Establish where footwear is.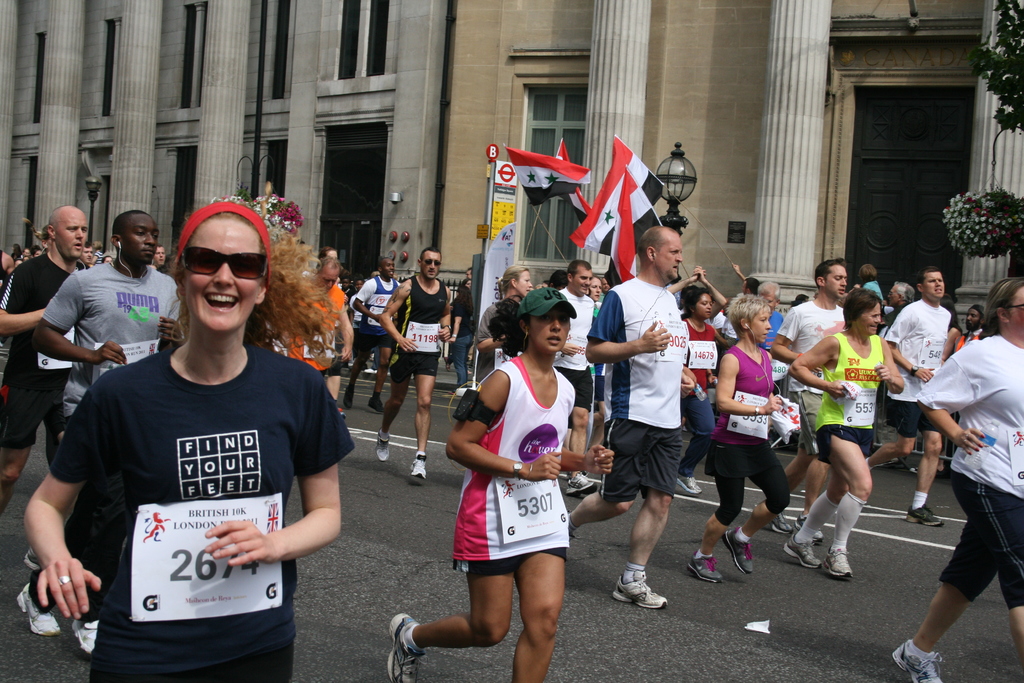
Established at pyautogui.locateOnScreen(369, 396, 382, 415).
